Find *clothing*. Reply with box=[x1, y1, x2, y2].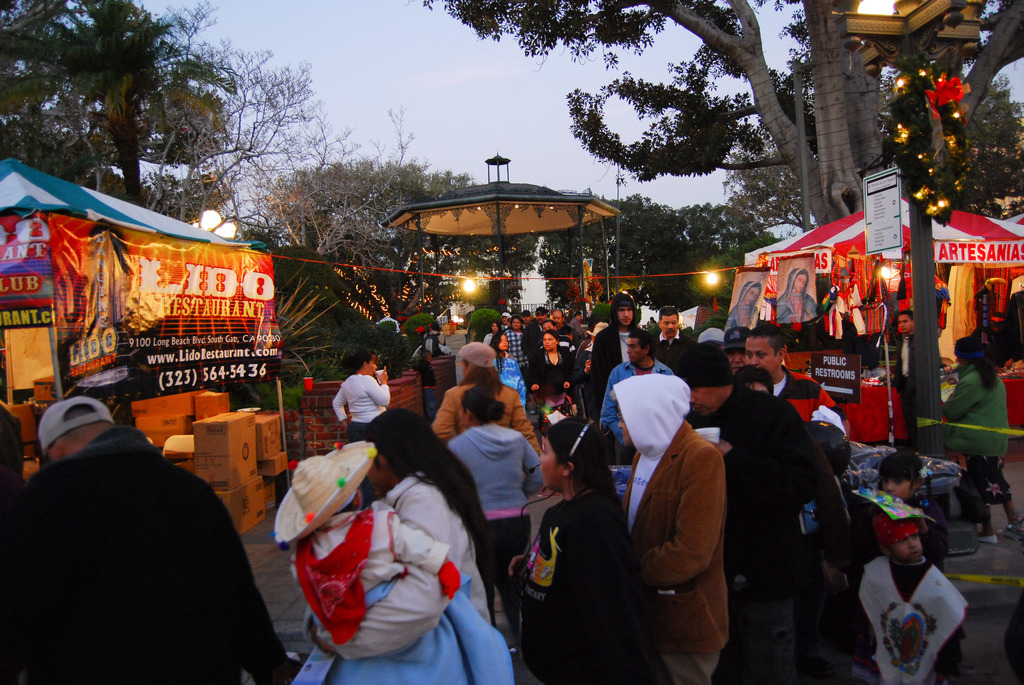
box=[941, 366, 1009, 526].
